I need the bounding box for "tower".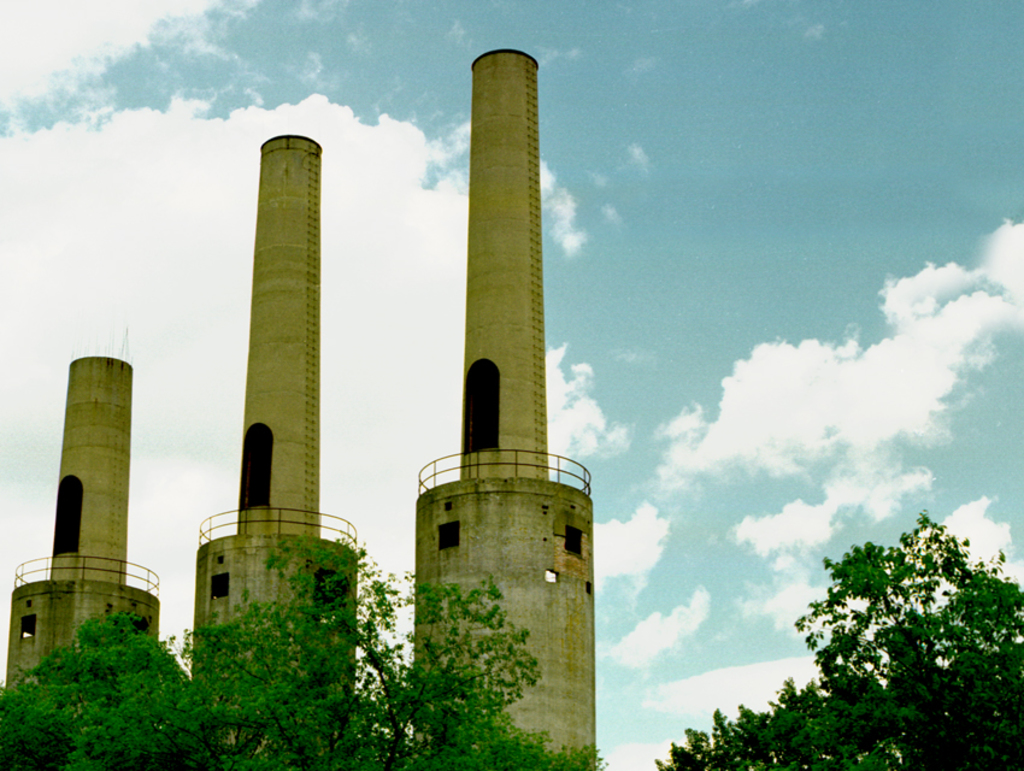
Here it is: {"x1": 188, "y1": 125, "x2": 358, "y2": 765}.
